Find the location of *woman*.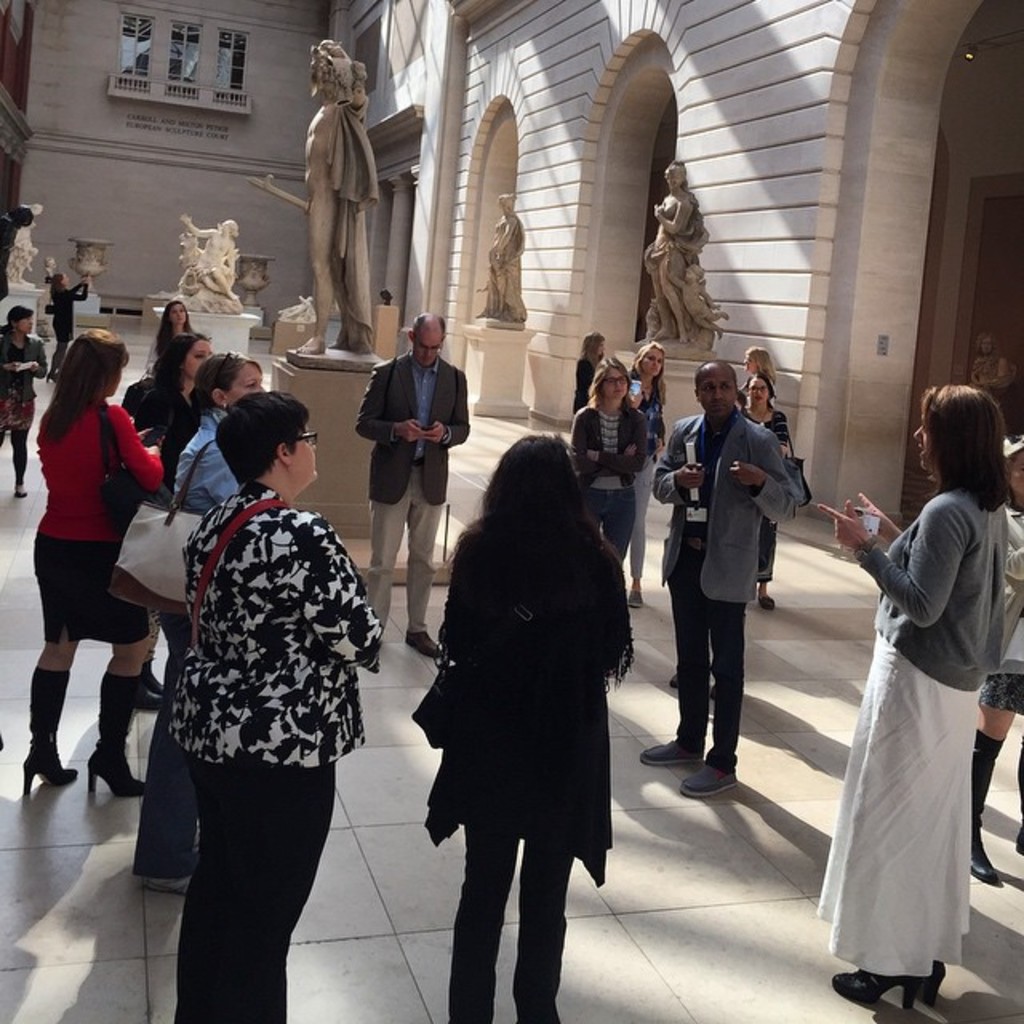
Location: left=642, top=157, right=710, bottom=346.
